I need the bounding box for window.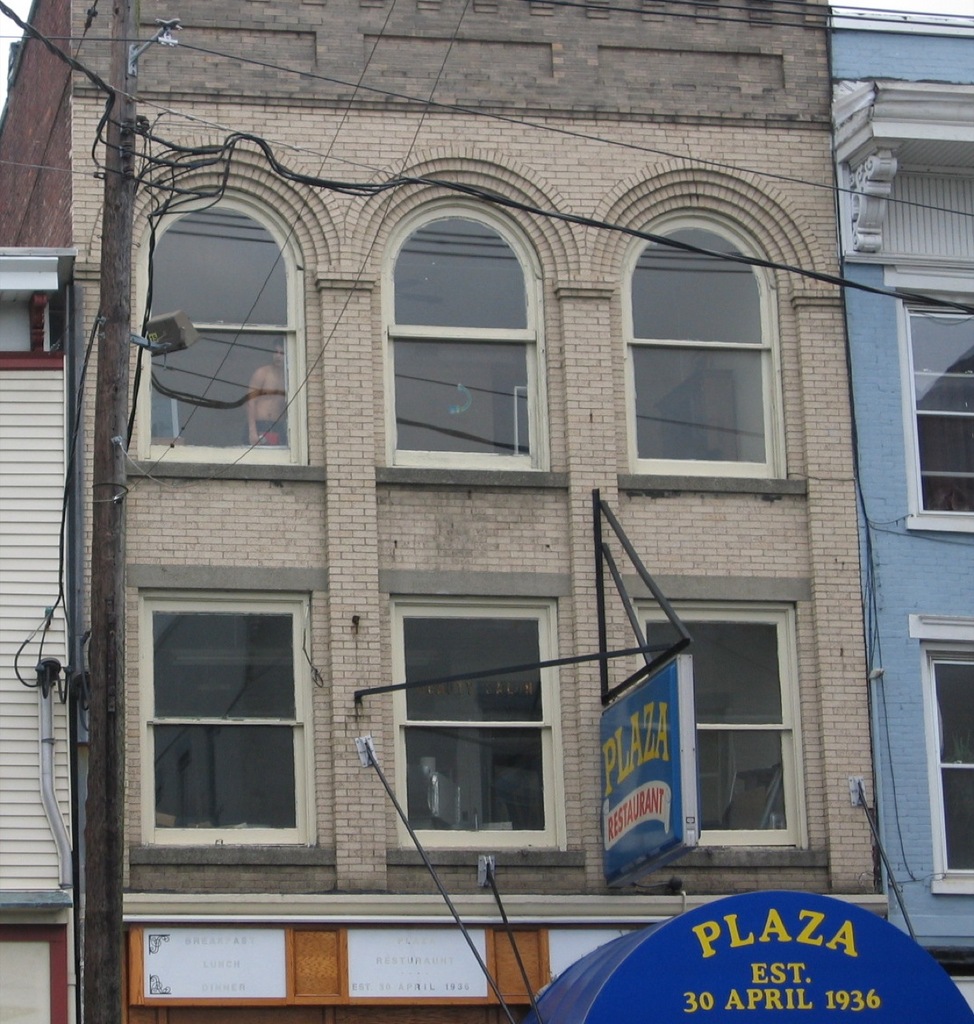
Here it is: (left=129, top=188, right=310, bottom=471).
